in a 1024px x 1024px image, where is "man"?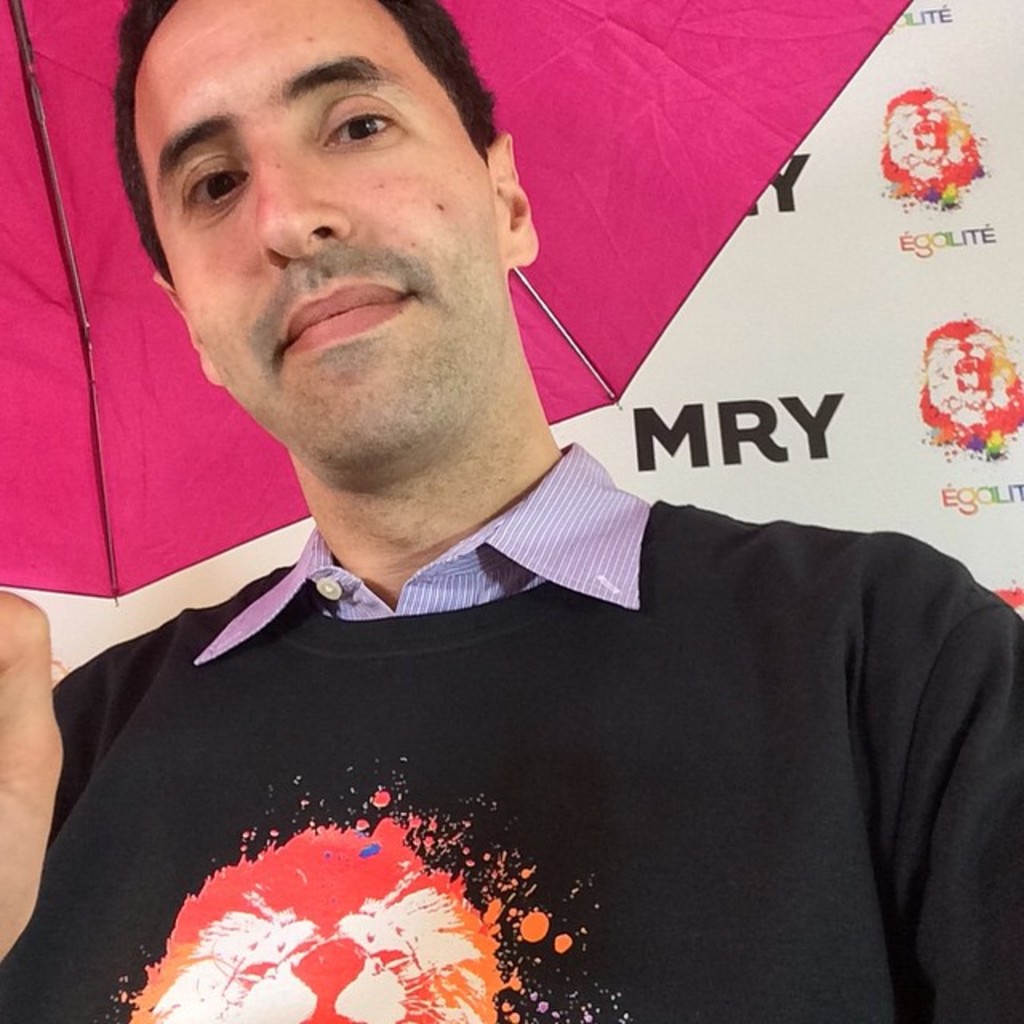
left=0, top=3, right=1023, bottom=1010.
